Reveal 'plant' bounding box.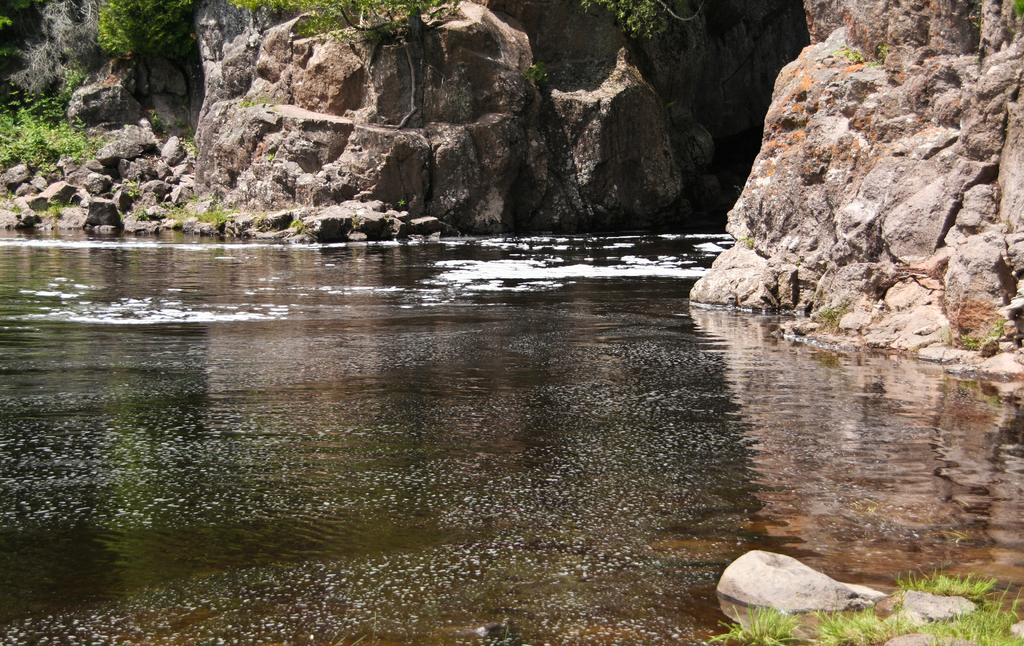
Revealed: 290,218,307,235.
